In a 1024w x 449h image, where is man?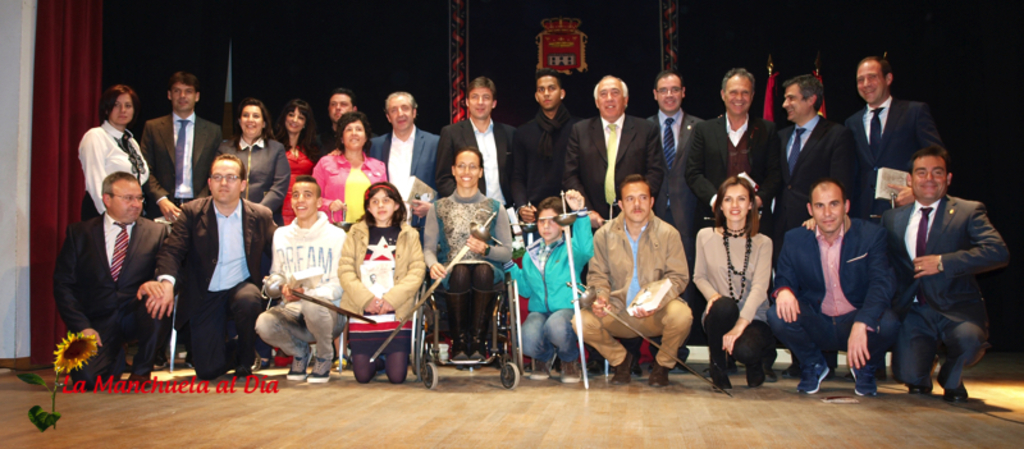
143,154,276,380.
